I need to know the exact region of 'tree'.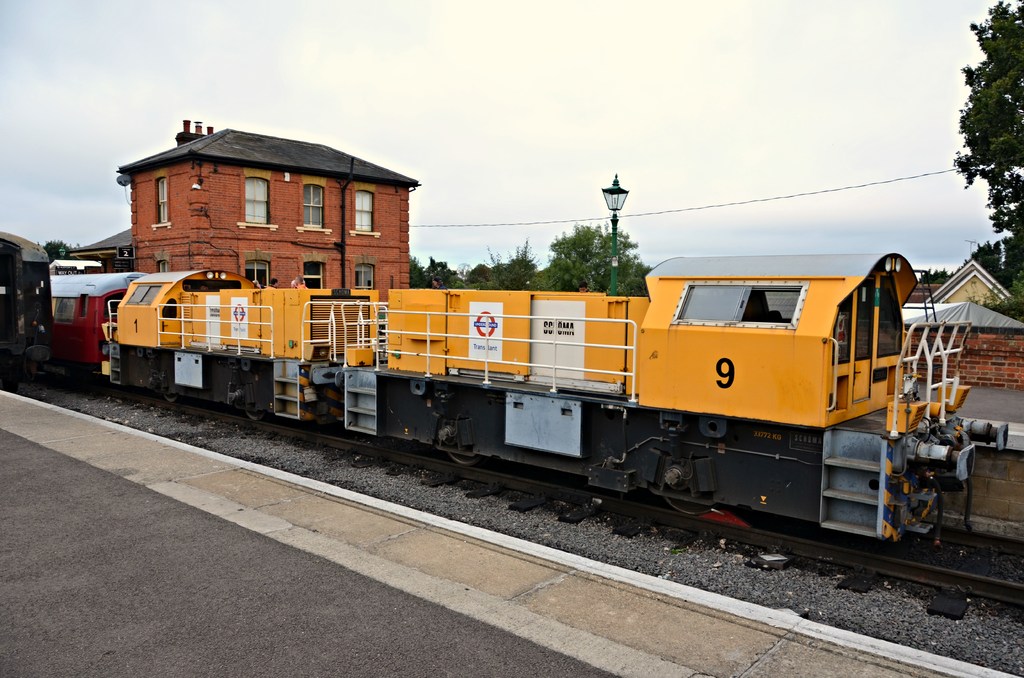
Region: select_region(943, 13, 1023, 279).
